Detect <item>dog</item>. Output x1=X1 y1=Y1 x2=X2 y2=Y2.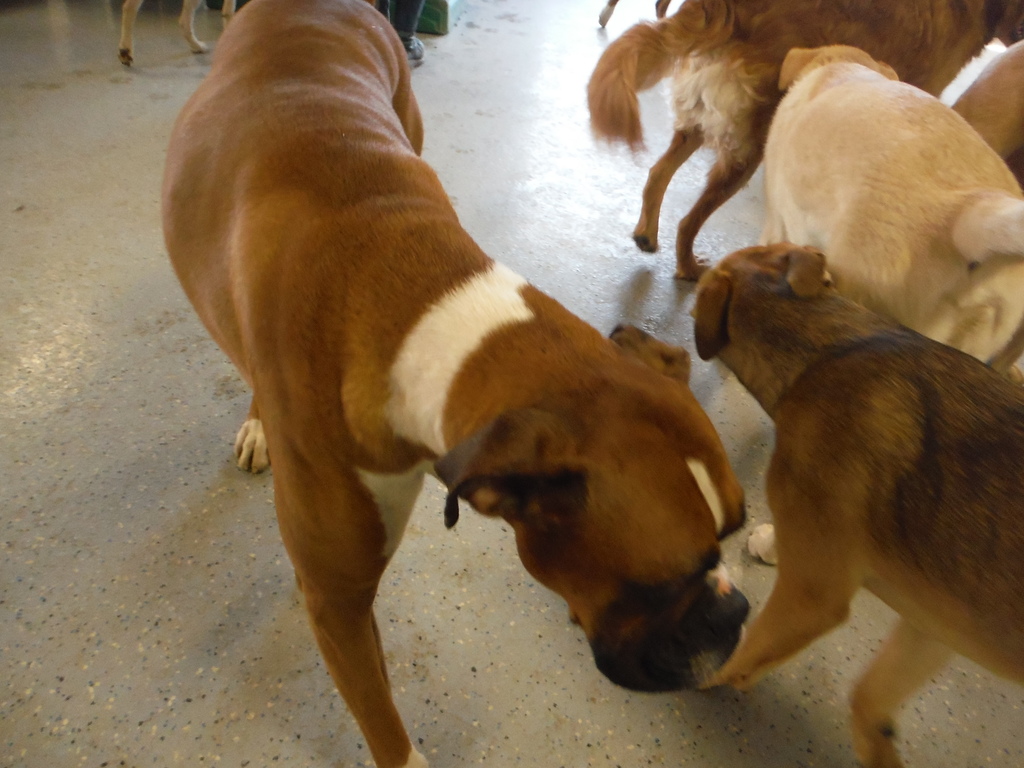
x1=580 y1=0 x2=1023 y2=278.
